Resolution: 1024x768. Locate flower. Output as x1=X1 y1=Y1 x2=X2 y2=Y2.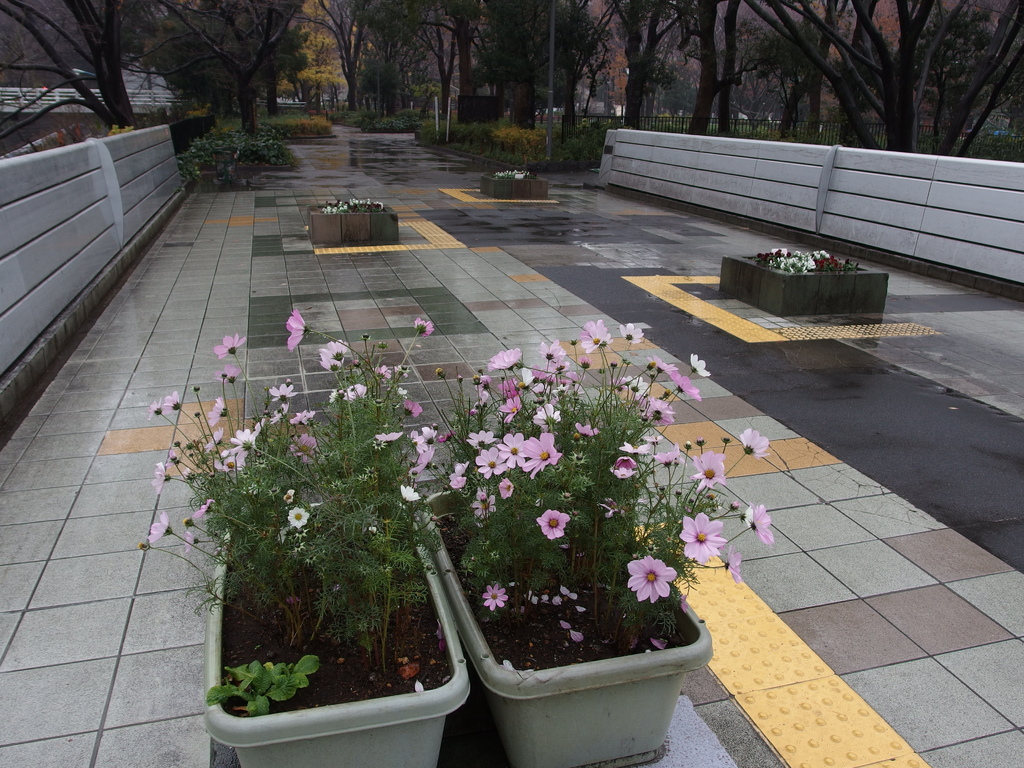
x1=146 y1=461 x2=179 y2=494.
